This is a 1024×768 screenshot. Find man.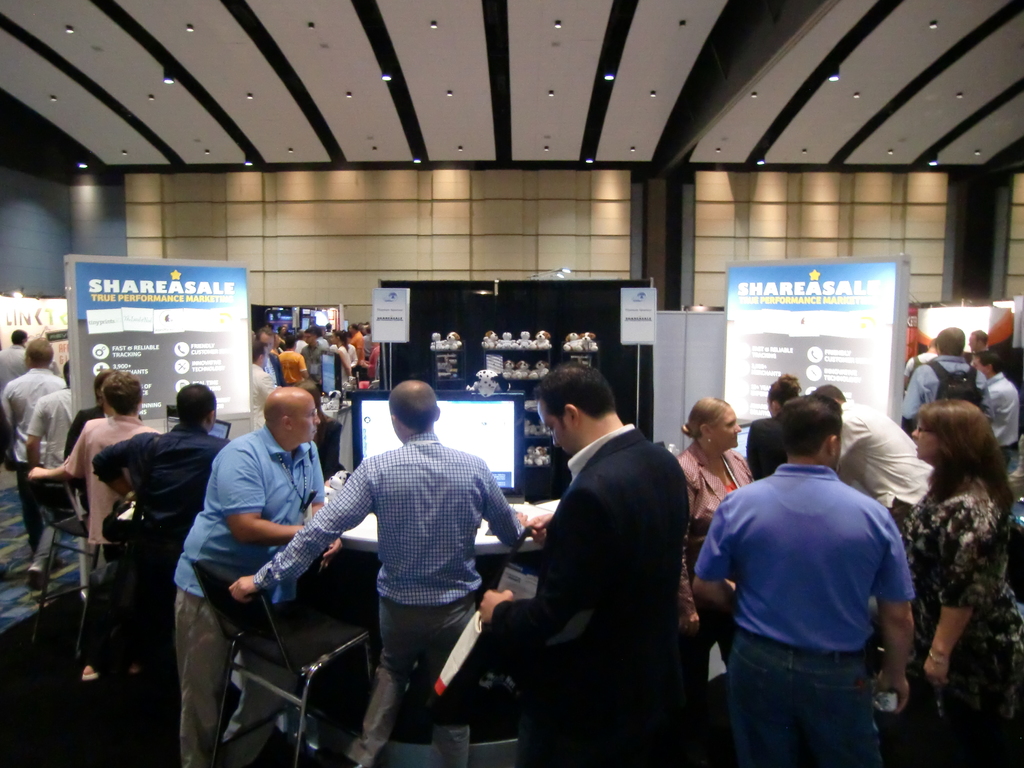
Bounding box: {"x1": 901, "y1": 323, "x2": 982, "y2": 442}.
